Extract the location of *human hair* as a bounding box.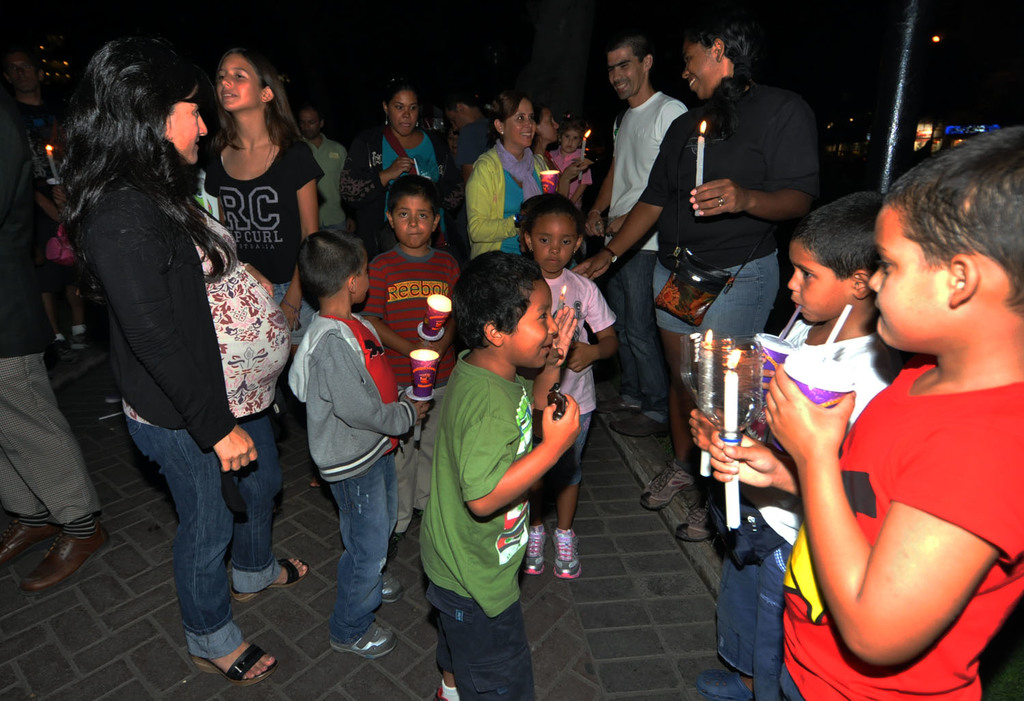
BBox(210, 42, 295, 149).
